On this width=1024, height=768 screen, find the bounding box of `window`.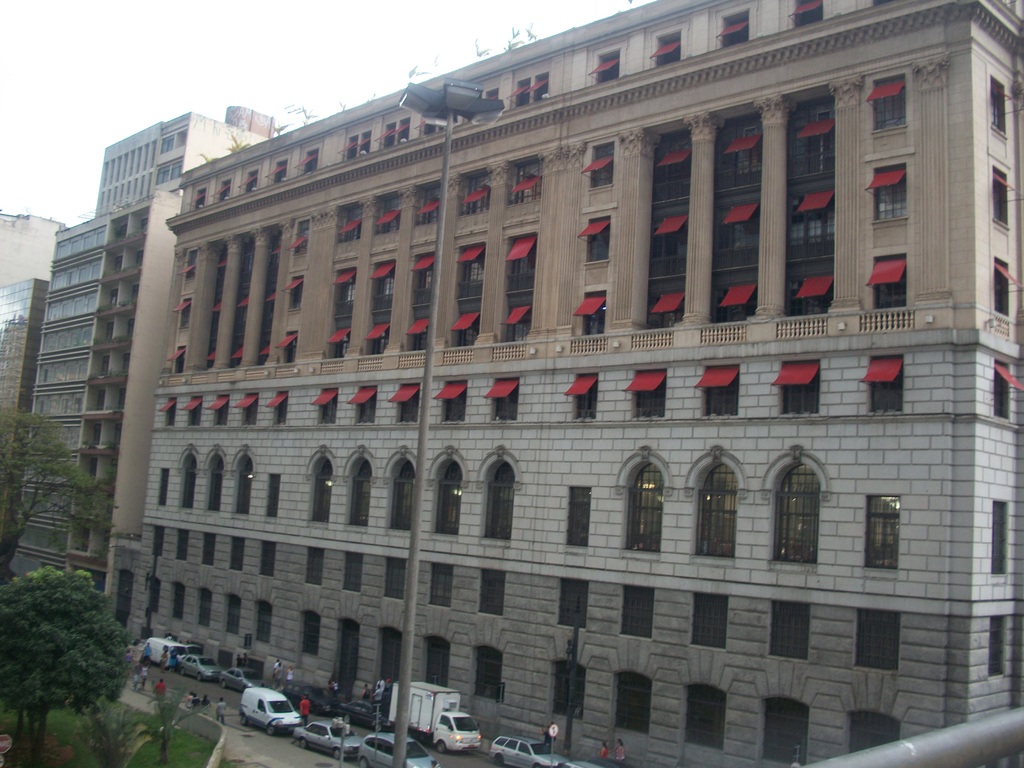
Bounding box: (x1=874, y1=163, x2=904, y2=214).
